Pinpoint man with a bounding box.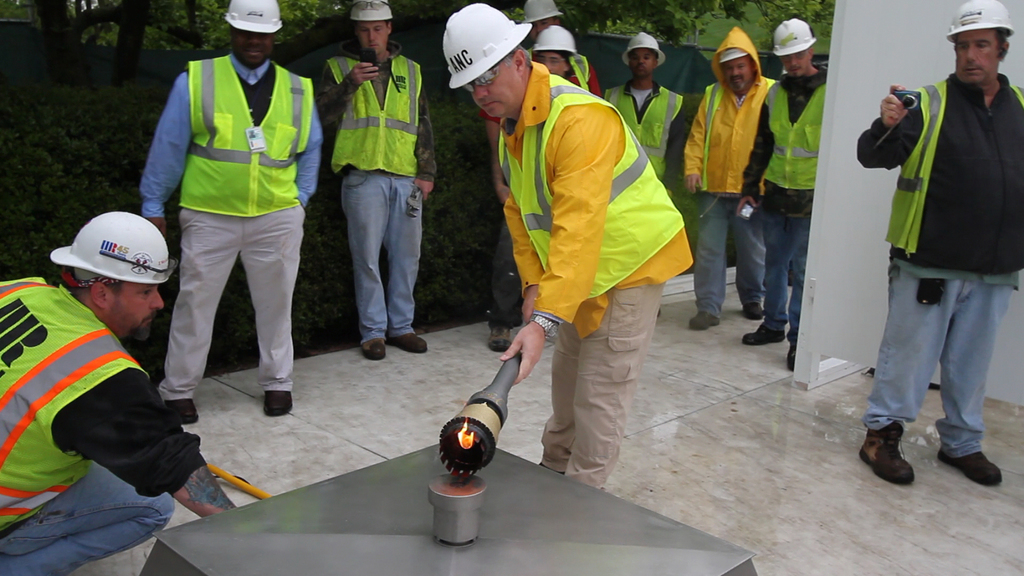
left=520, top=0, right=601, bottom=95.
